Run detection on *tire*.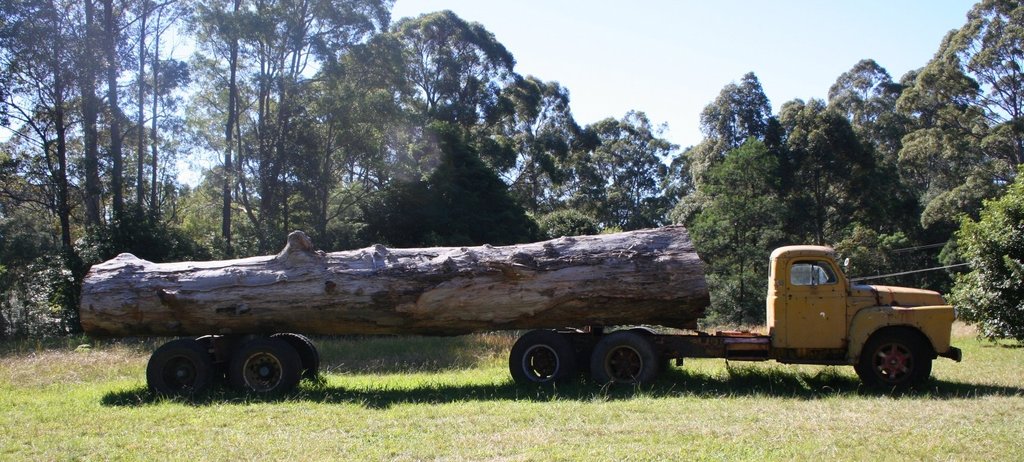
Result: bbox(858, 324, 934, 390).
